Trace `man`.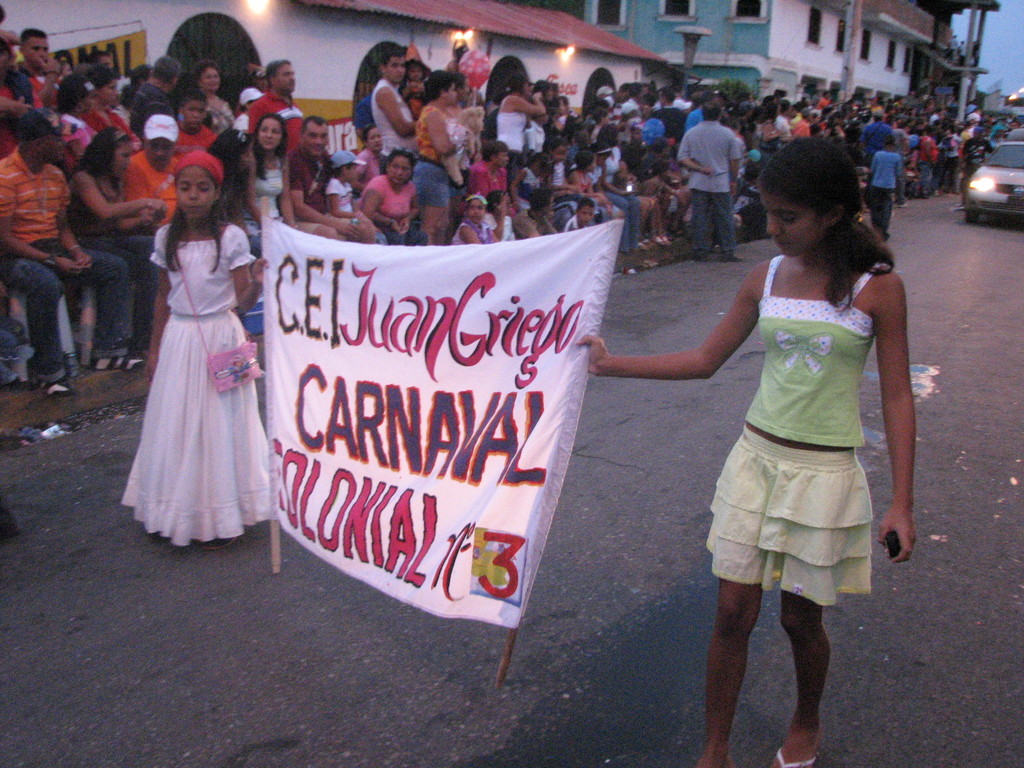
Traced to (left=964, top=107, right=981, bottom=123).
